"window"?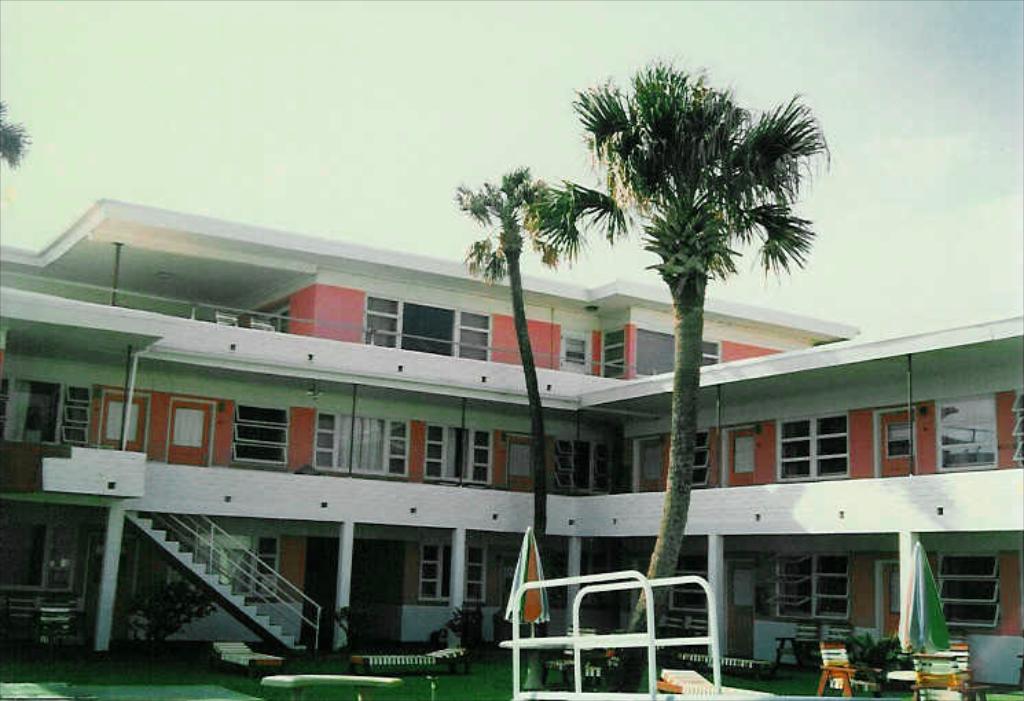
<box>228,400,290,471</box>
